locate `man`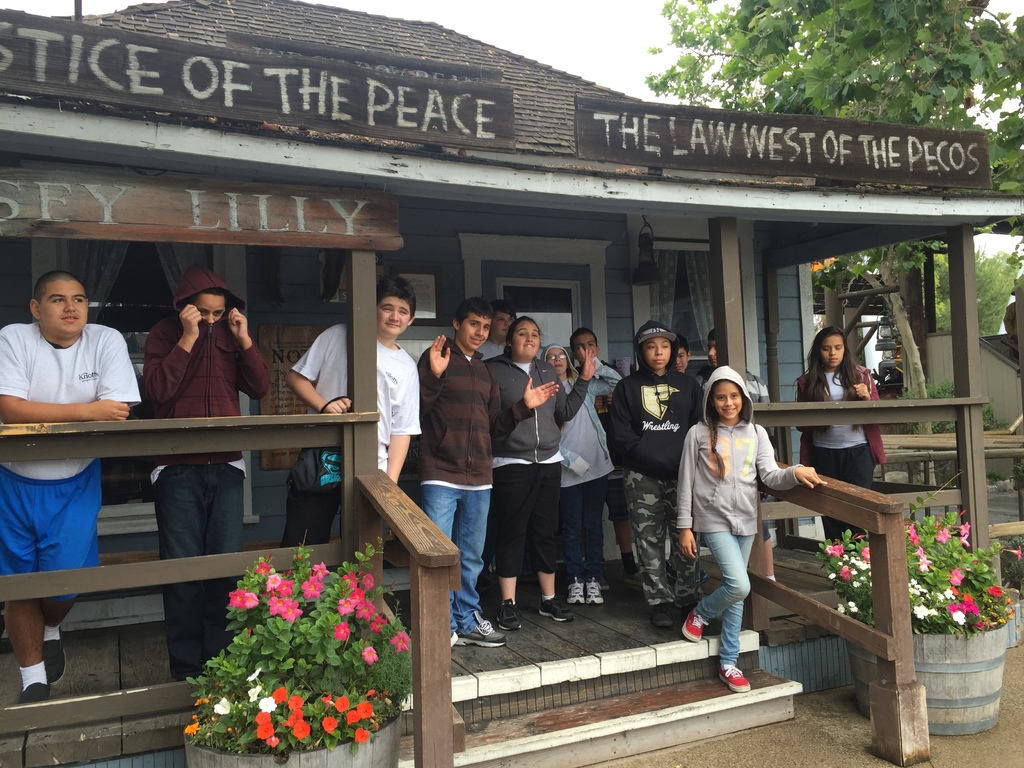
bbox=[0, 274, 145, 704]
